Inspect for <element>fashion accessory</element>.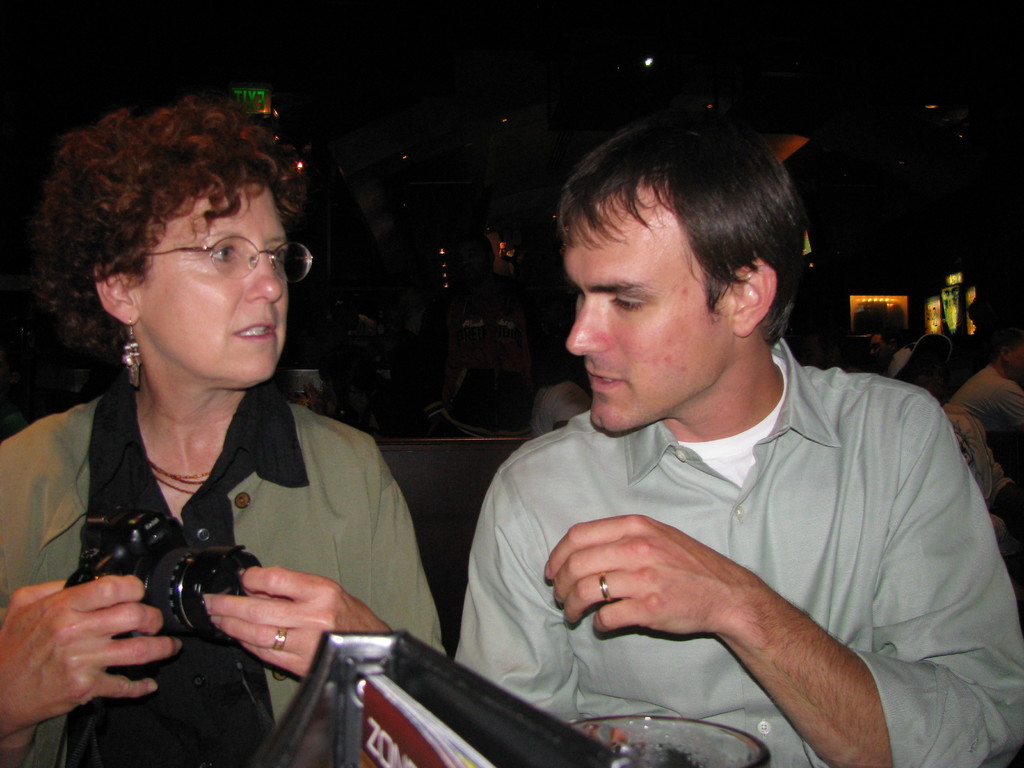
Inspection: [left=602, top=577, right=612, bottom=604].
